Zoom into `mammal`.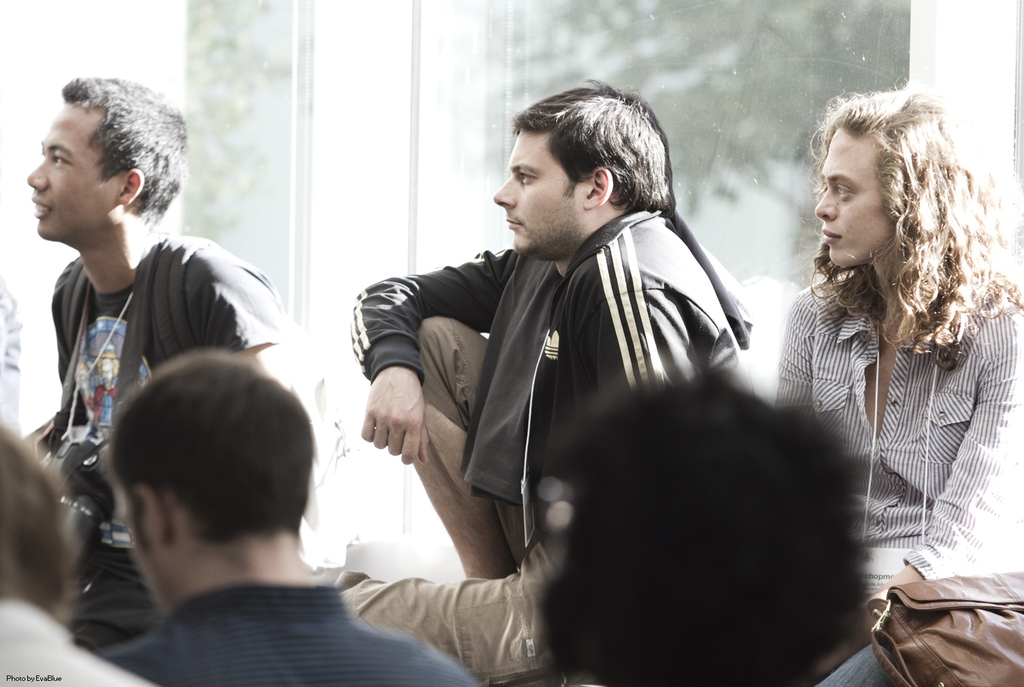
Zoom target: crop(757, 92, 1003, 584).
